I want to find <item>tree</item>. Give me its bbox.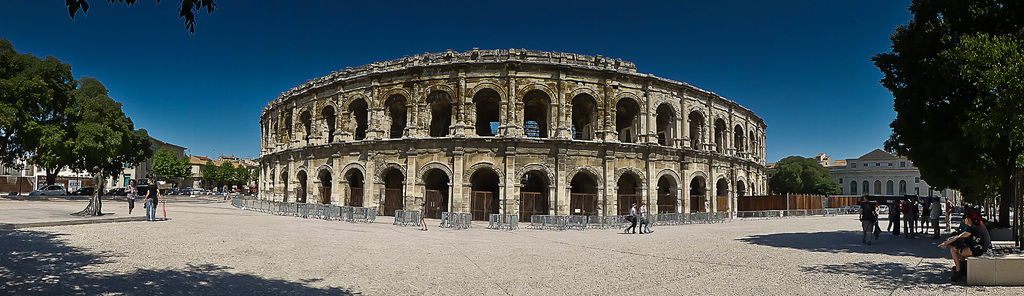
l=771, t=152, r=823, b=191.
